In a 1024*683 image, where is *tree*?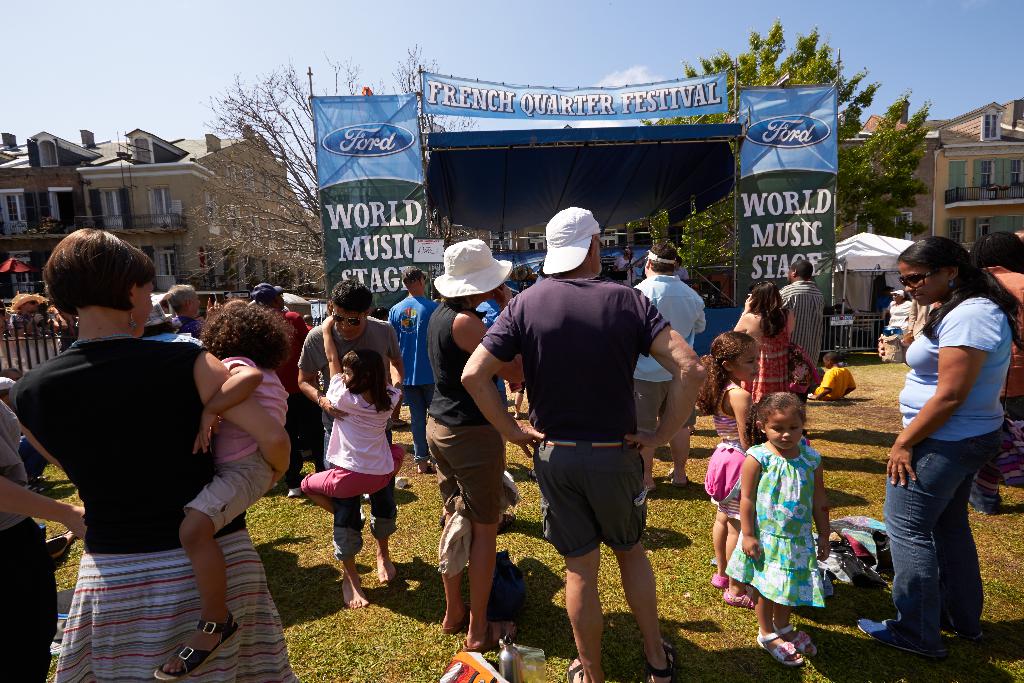
[x1=632, y1=10, x2=940, y2=290].
